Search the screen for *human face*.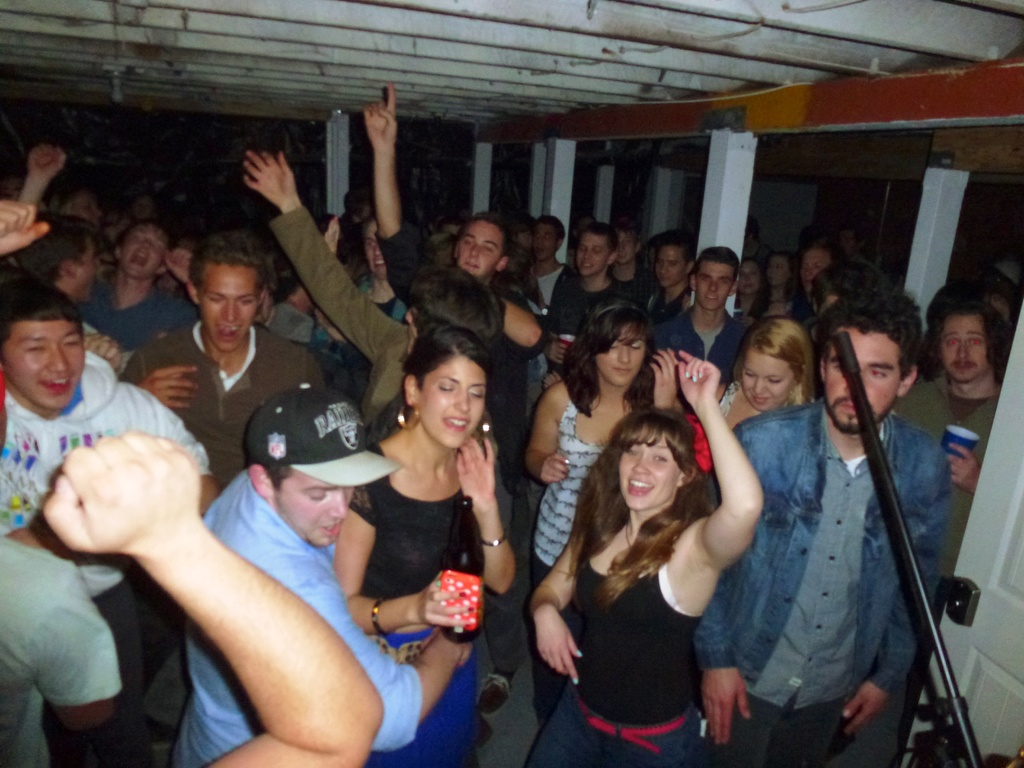
Found at {"x1": 597, "y1": 327, "x2": 641, "y2": 388}.
